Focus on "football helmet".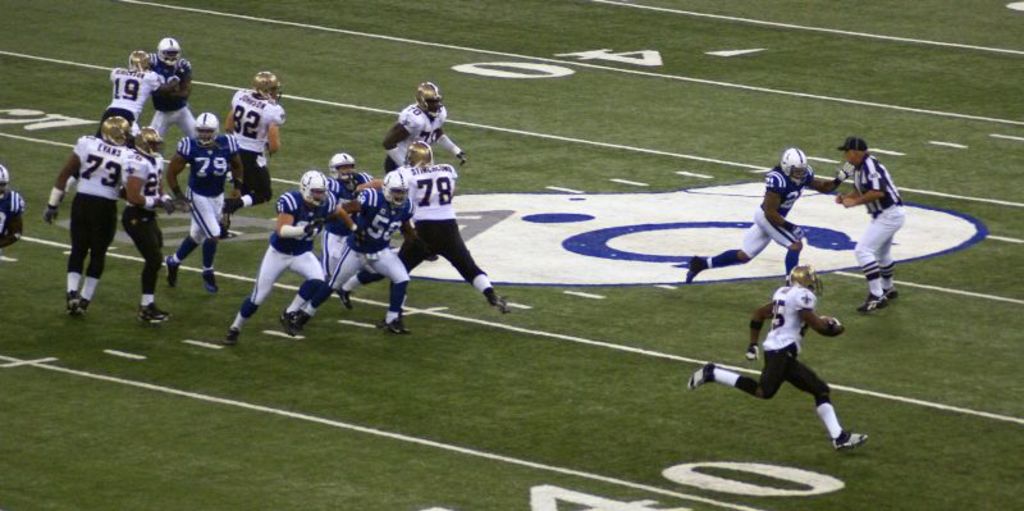
Focused at 156:33:184:65.
